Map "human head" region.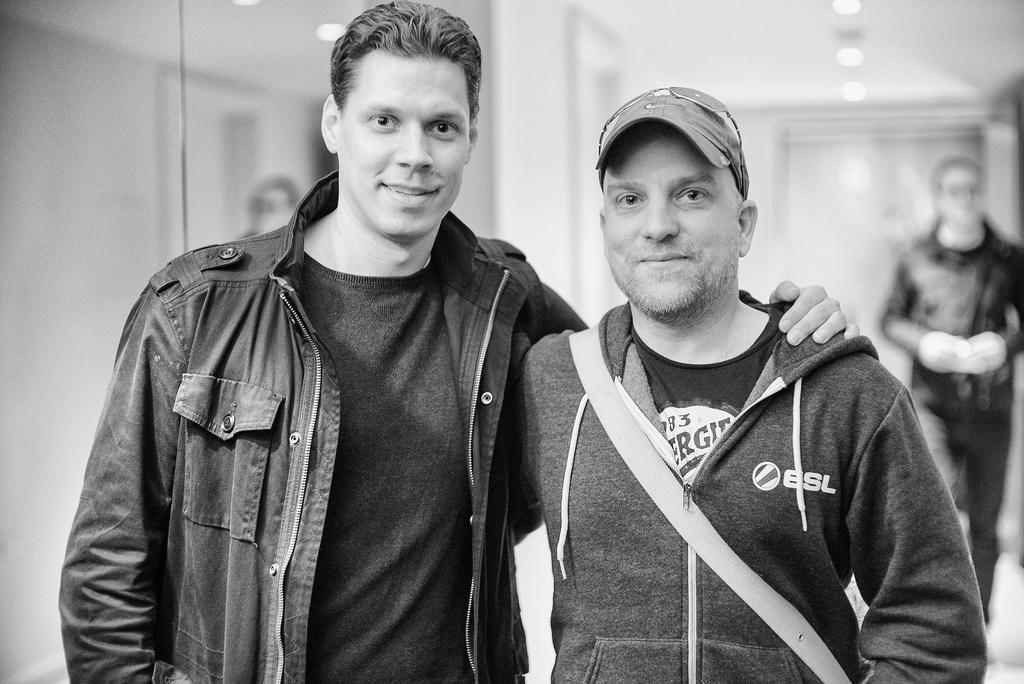
Mapped to [926,156,991,226].
